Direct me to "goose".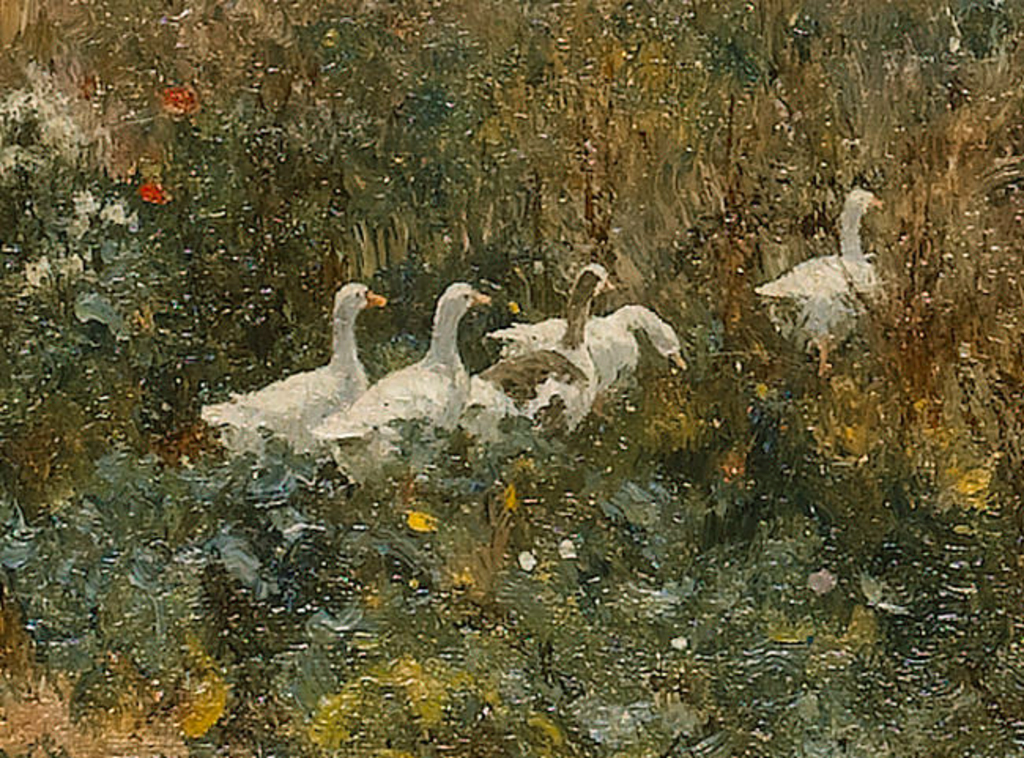
Direction: x1=503 y1=304 x2=685 y2=381.
